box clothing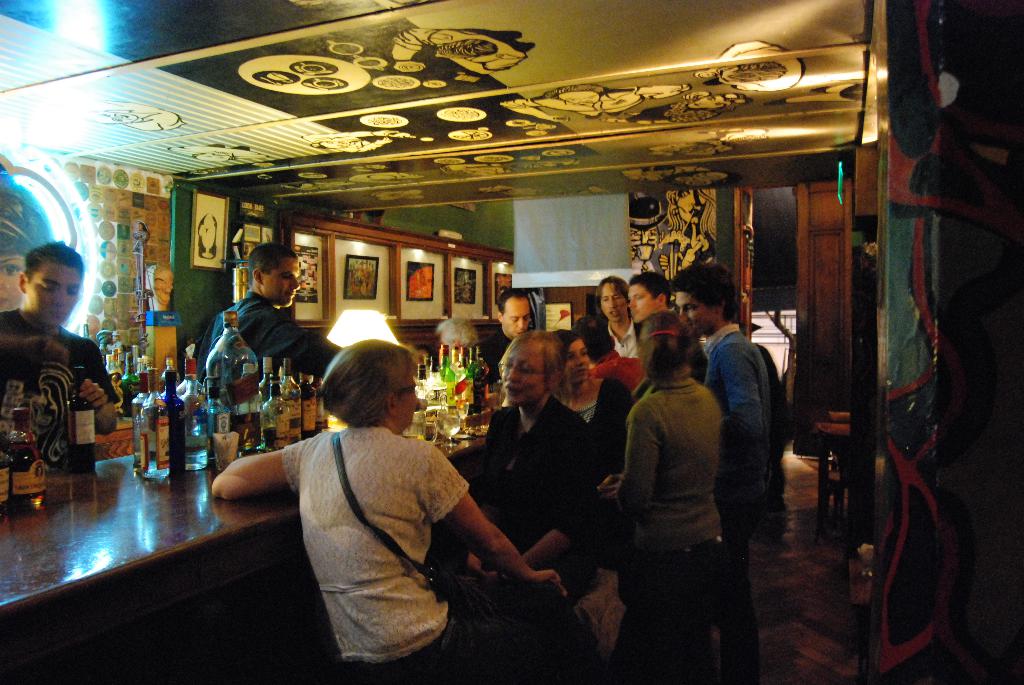
detection(618, 379, 723, 664)
